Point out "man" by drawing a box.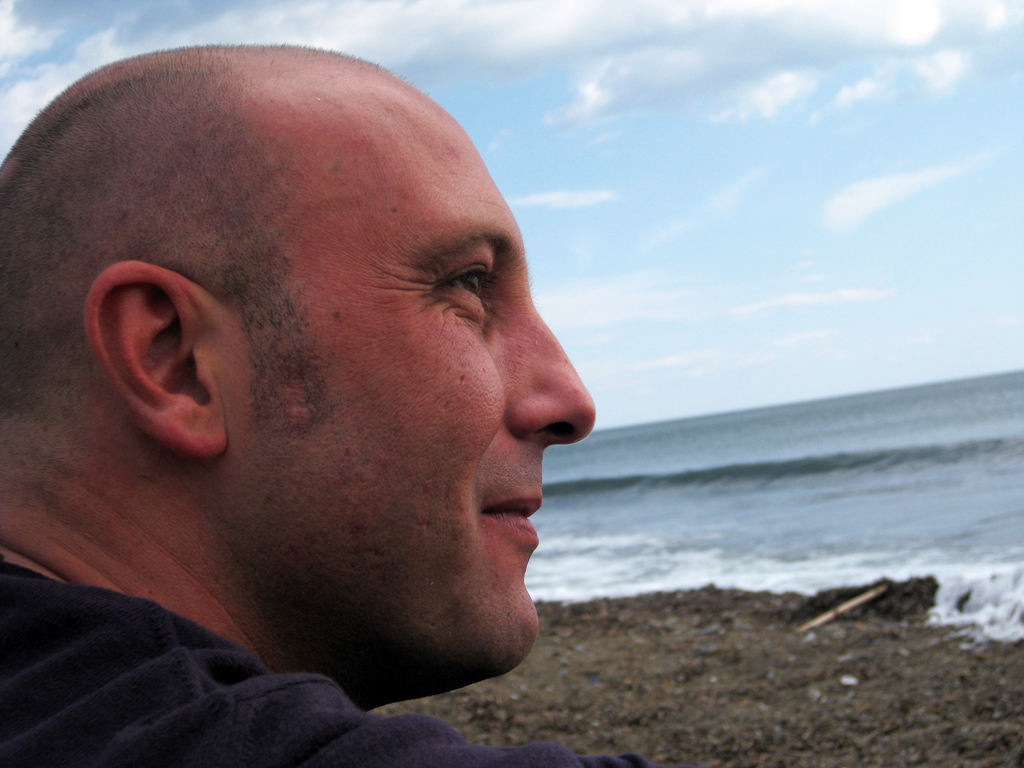
[0, 14, 710, 767].
